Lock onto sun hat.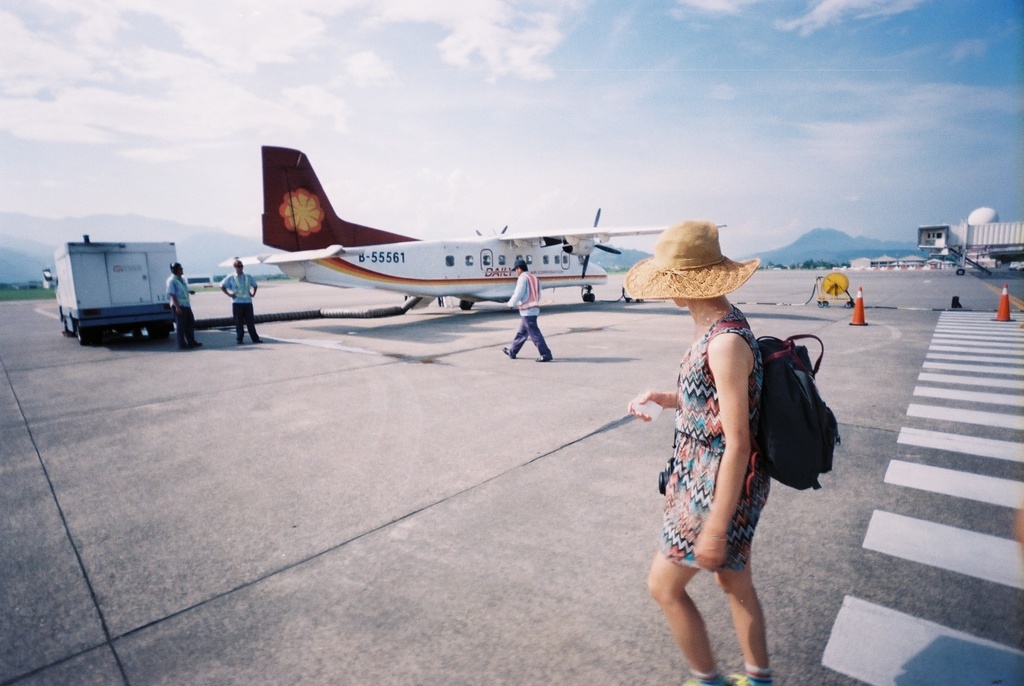
Locked: bbox=[509, 254, 530, 270].
